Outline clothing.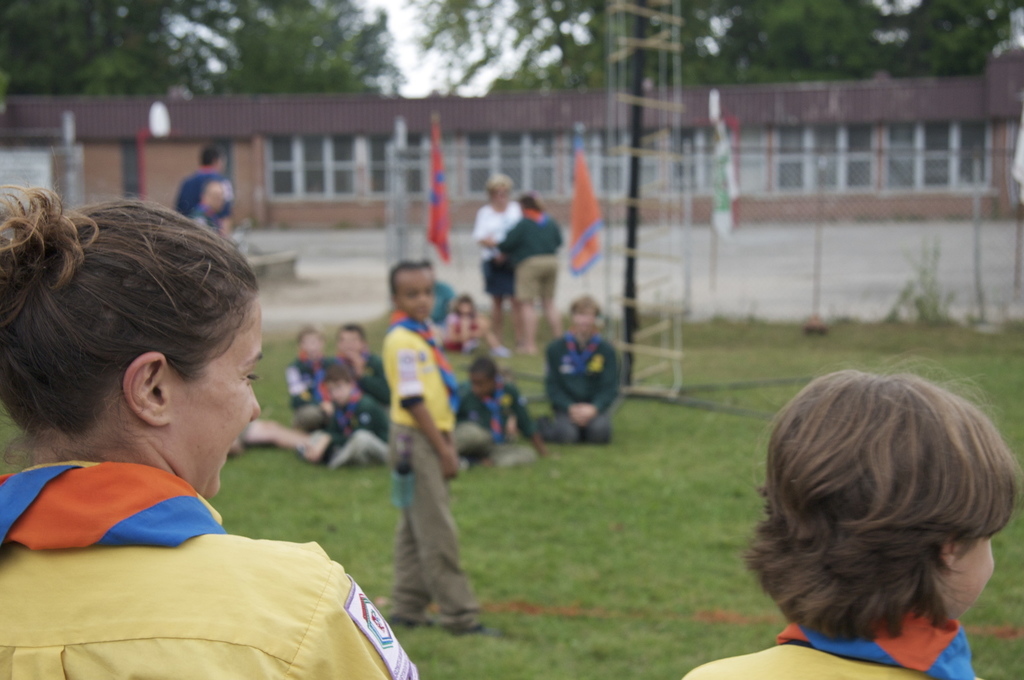
Outline: 681/618/976/679.
